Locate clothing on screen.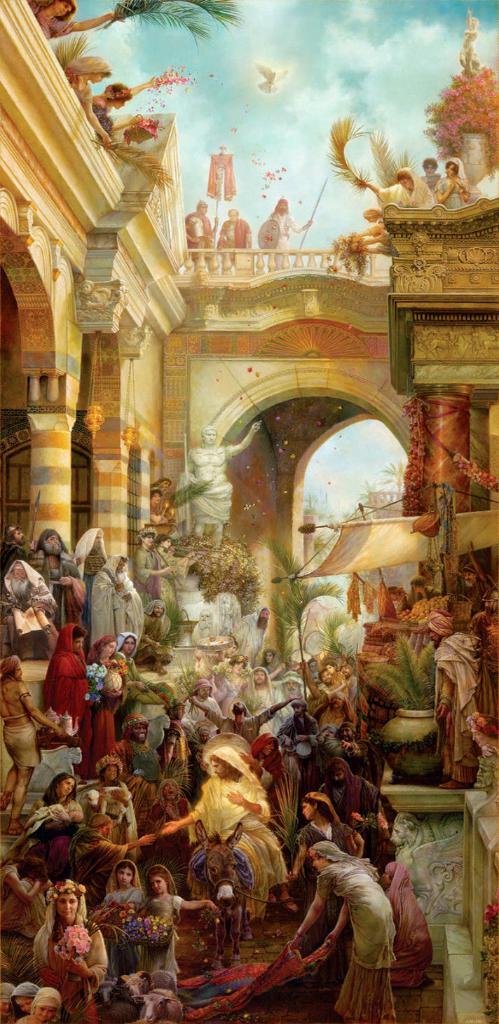
On screen at detection(138, 864, 187, 992).
